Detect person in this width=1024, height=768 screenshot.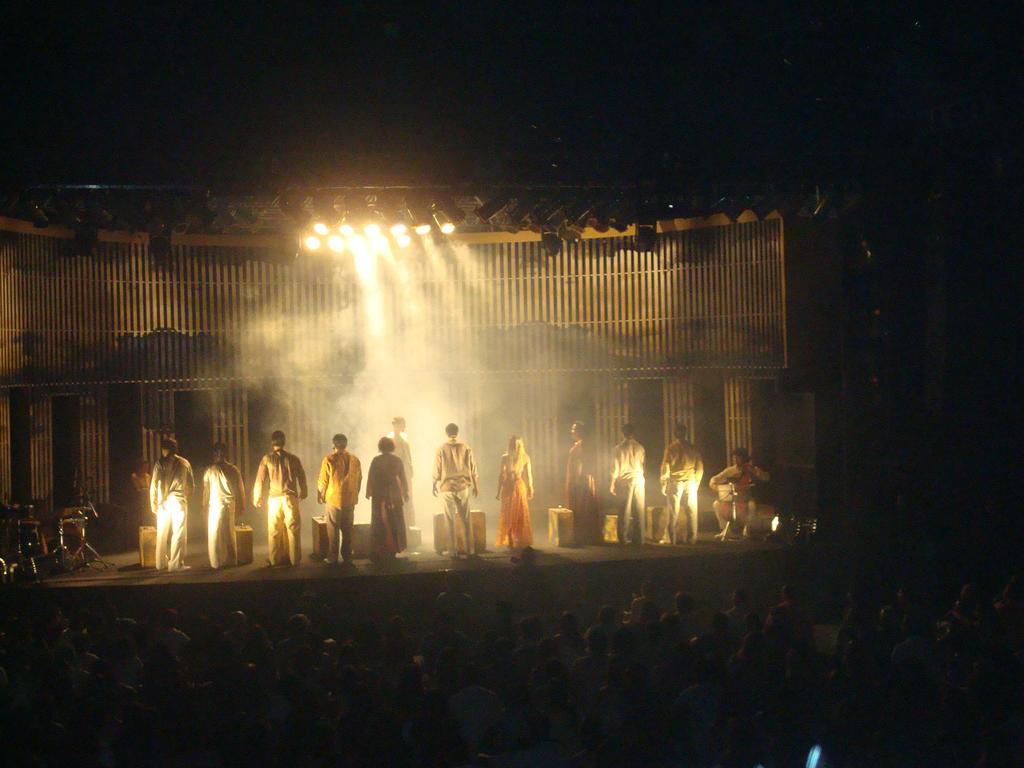
Detection: (x1=148, y1=438, x2=189, y2=564).
